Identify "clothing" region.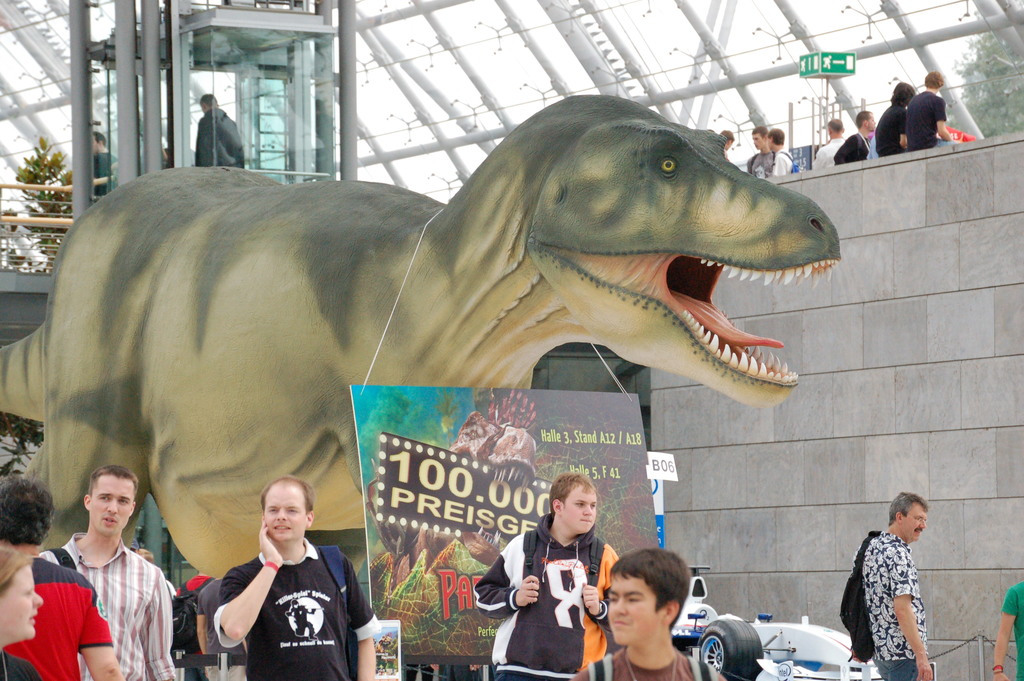
Region: box=[5, 559, 108, 680].
